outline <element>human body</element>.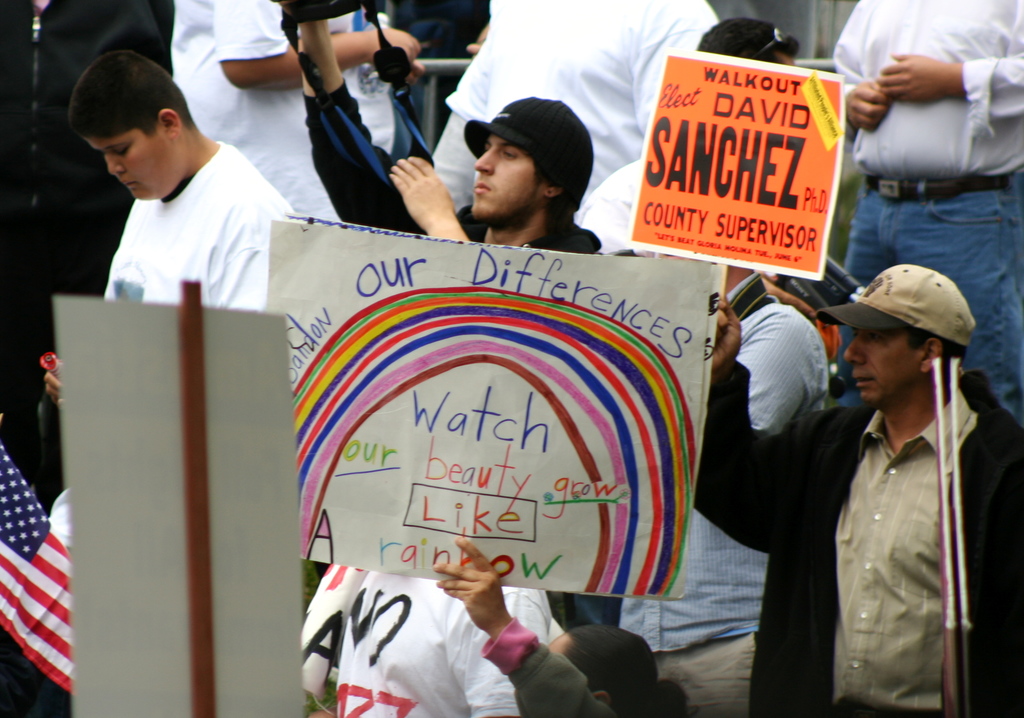
Outline: locate(689, 261, 1023, 717).
